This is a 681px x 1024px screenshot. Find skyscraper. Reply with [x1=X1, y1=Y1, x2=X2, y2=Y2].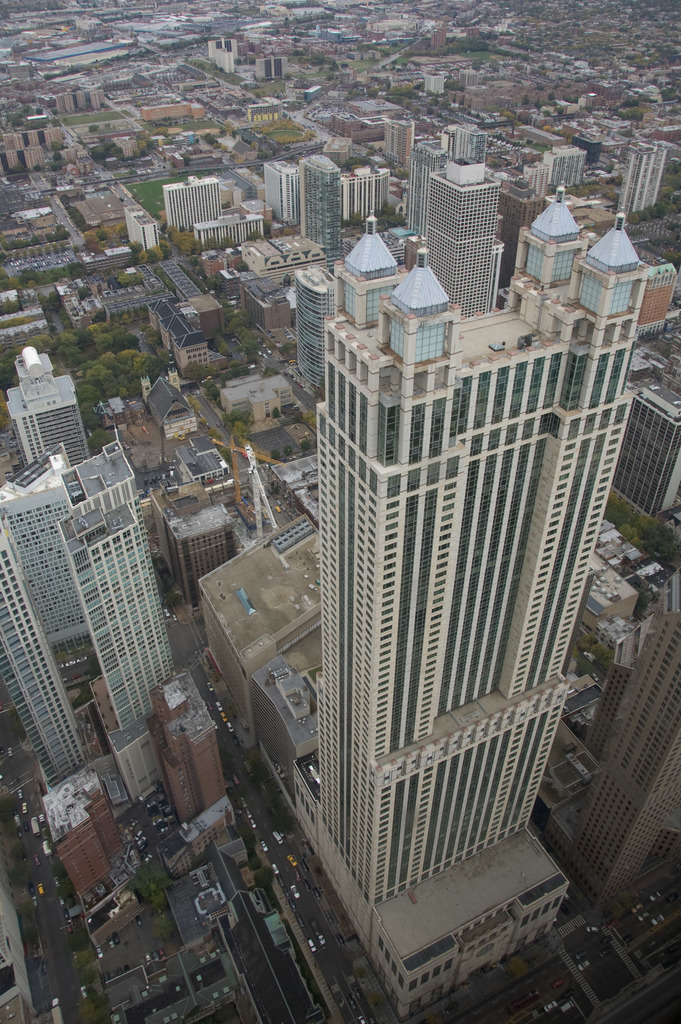
[x1=611, y1=138, x2=680, y2=523].
